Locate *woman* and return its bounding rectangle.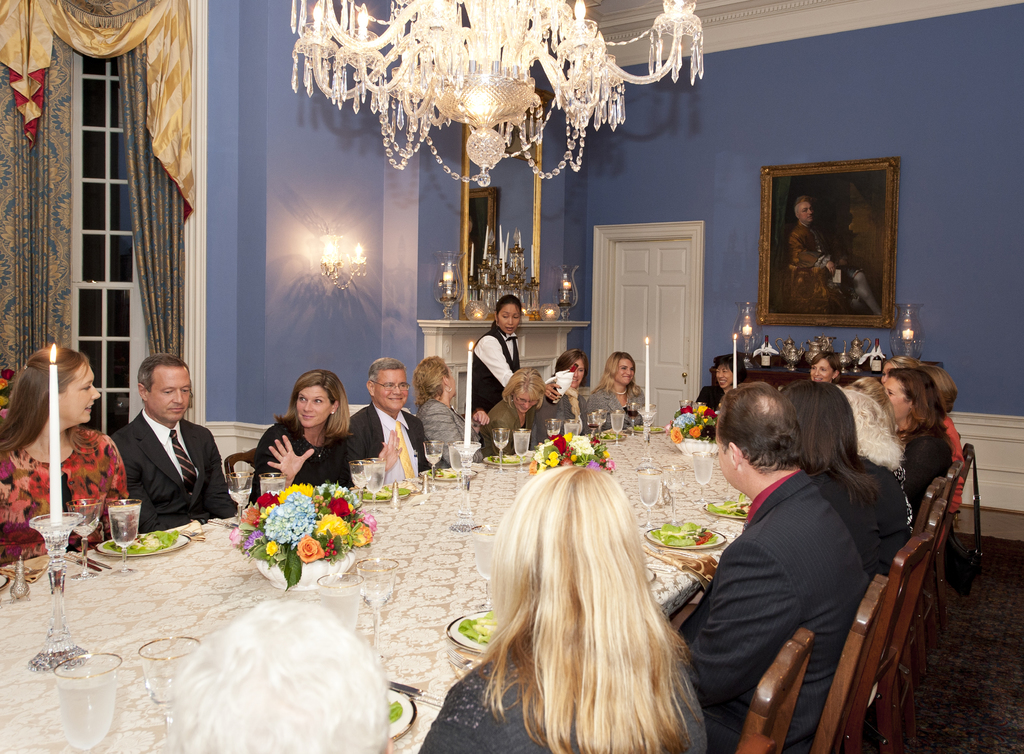
rect(696, 356, 747, 413).
